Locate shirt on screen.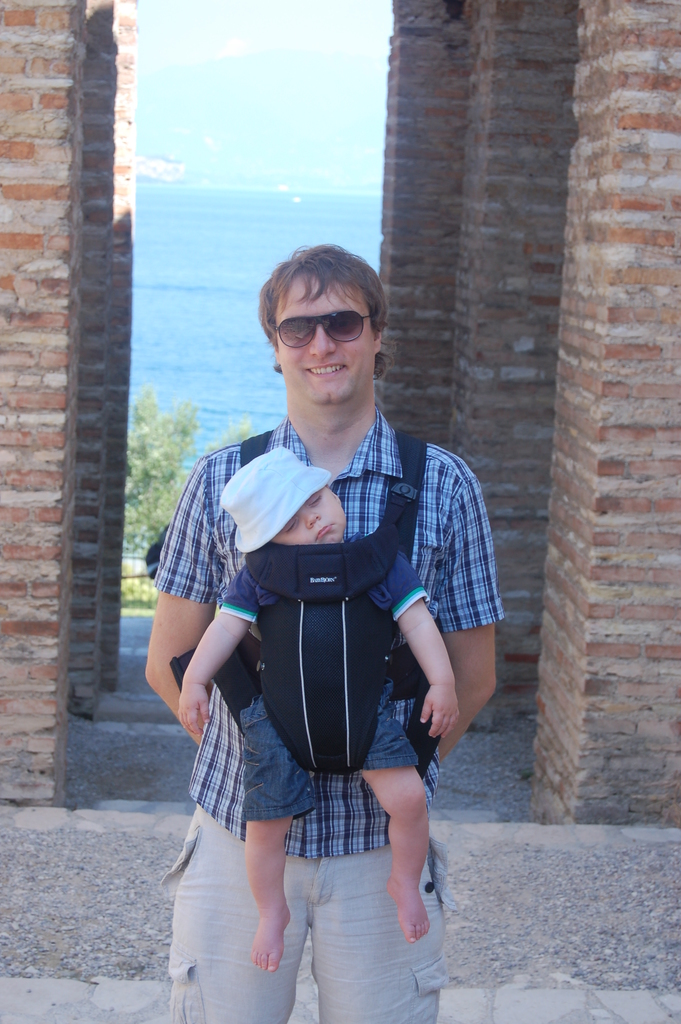
On screen at <region>138, 333, 489, 863</region>.
